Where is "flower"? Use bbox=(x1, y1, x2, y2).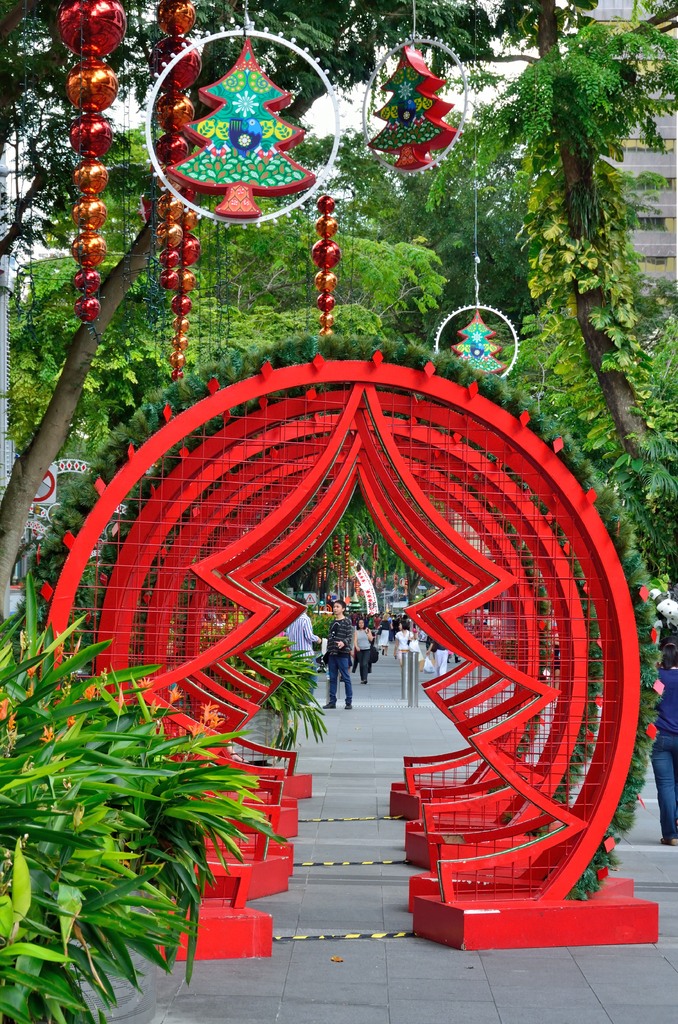
bbox=(0, 698, 6, 722).
